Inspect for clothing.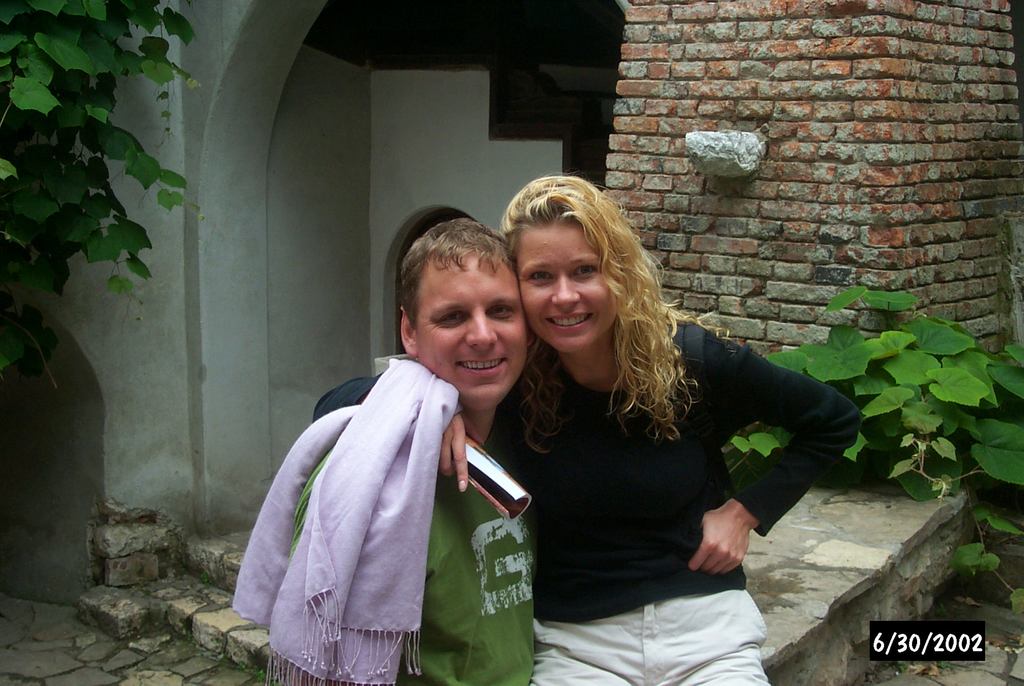
Inspection: [313, 315, 858, 685].
